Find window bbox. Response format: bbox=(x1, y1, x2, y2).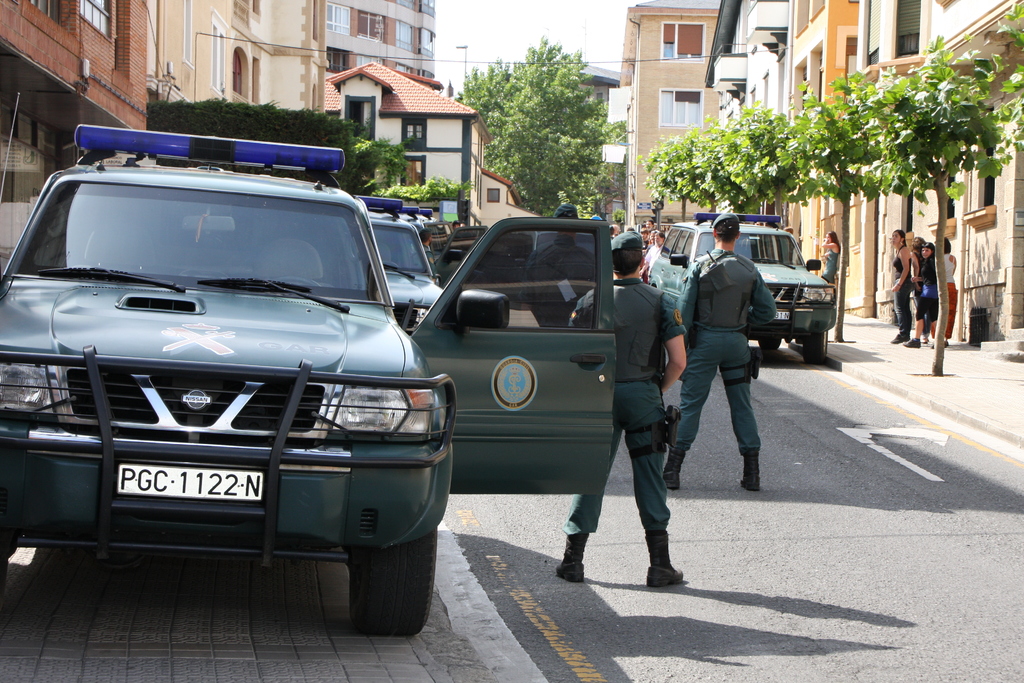
bbox=(327, 0, 352, 34).
